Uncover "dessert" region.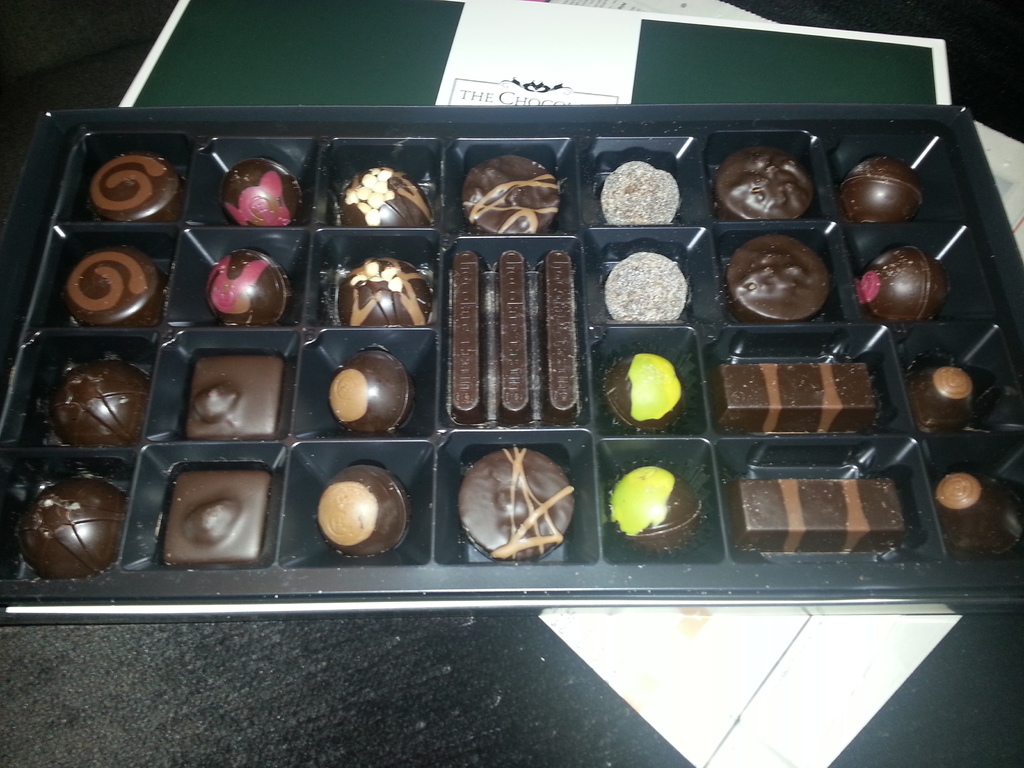
Uncovered: detection(329, 348, 417, 436).
